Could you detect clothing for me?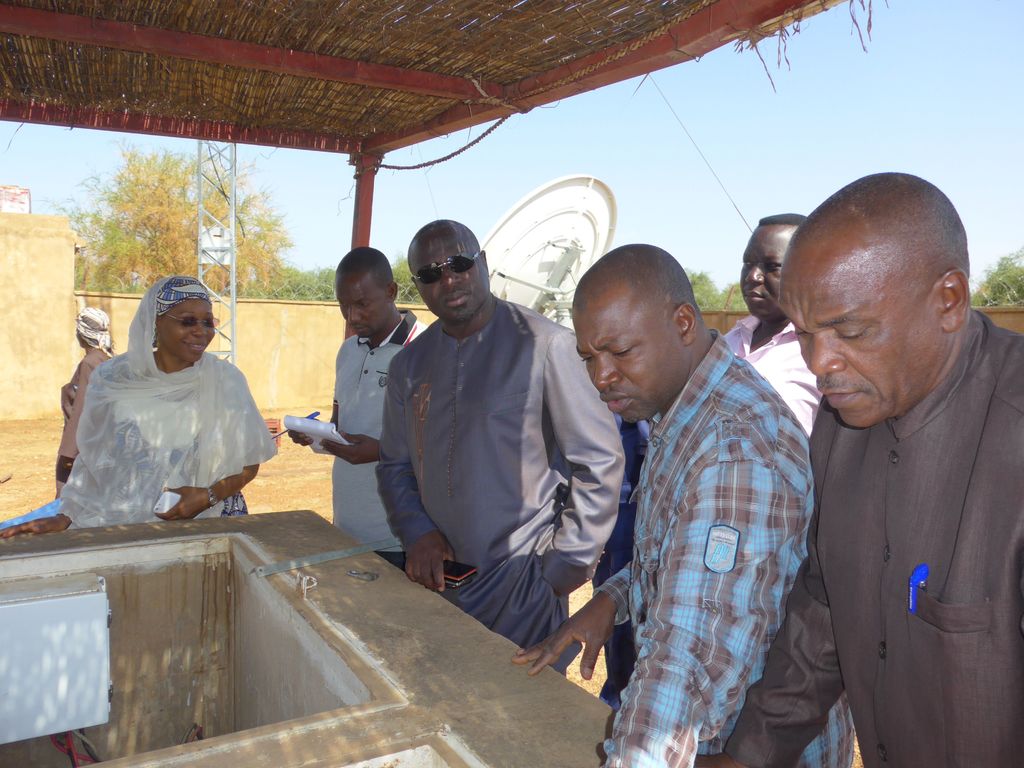
Detection result: box(316, 307, 434, 570).
